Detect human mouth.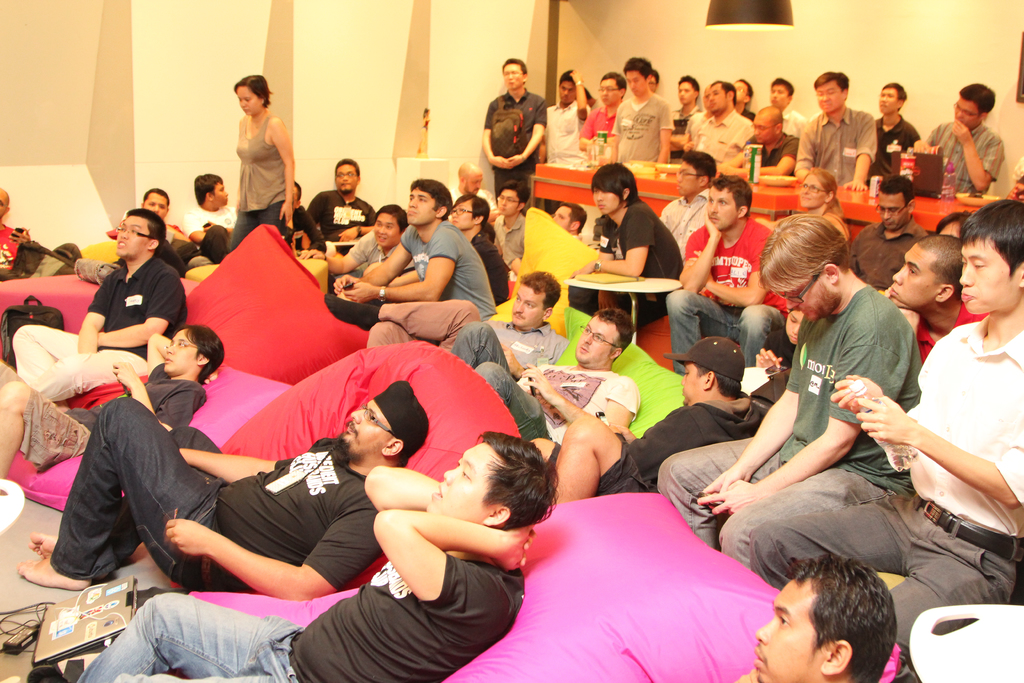
Detected at l=241, t=107, r=249, b=112.
